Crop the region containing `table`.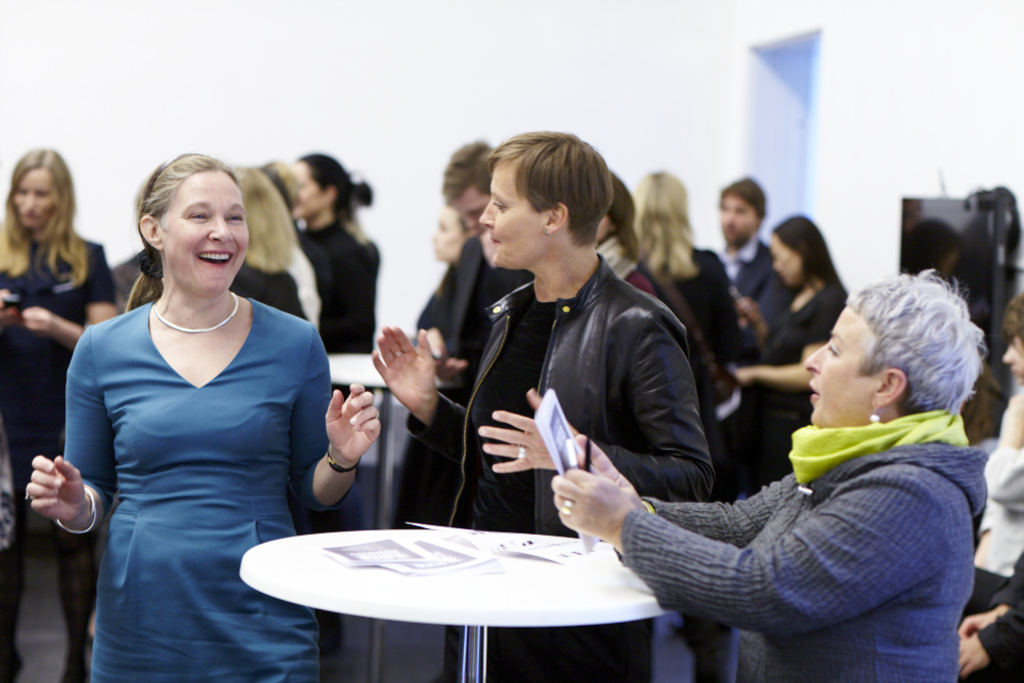
Crop region: x1=238 y1=524 x2=690 y2=682.
